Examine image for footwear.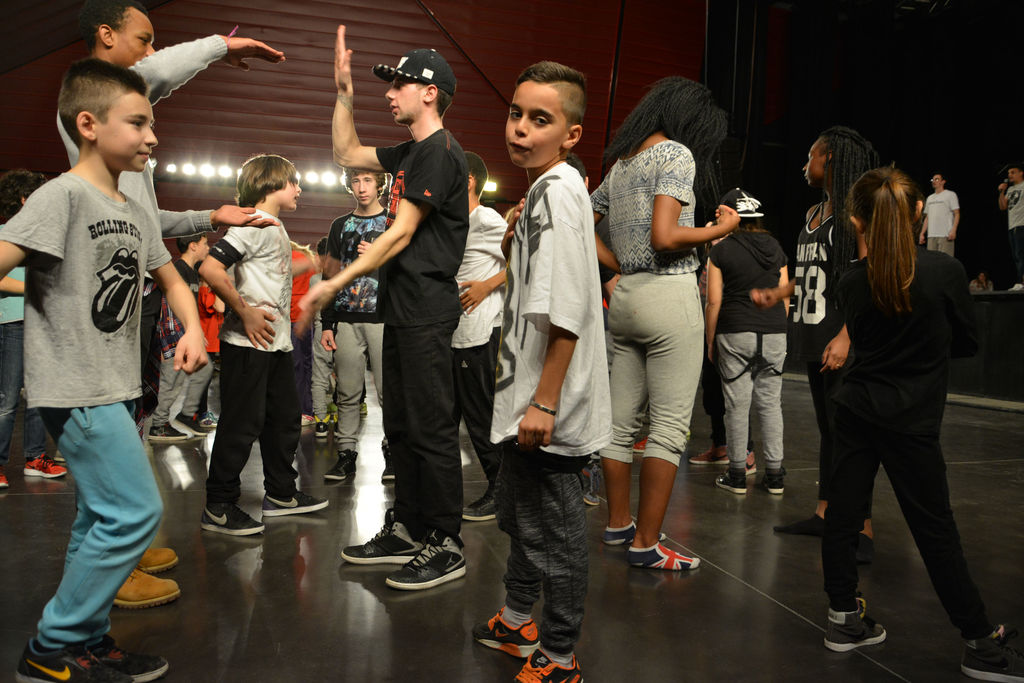
Examination result: (left=141, top=542, right=179, bottom=573).
